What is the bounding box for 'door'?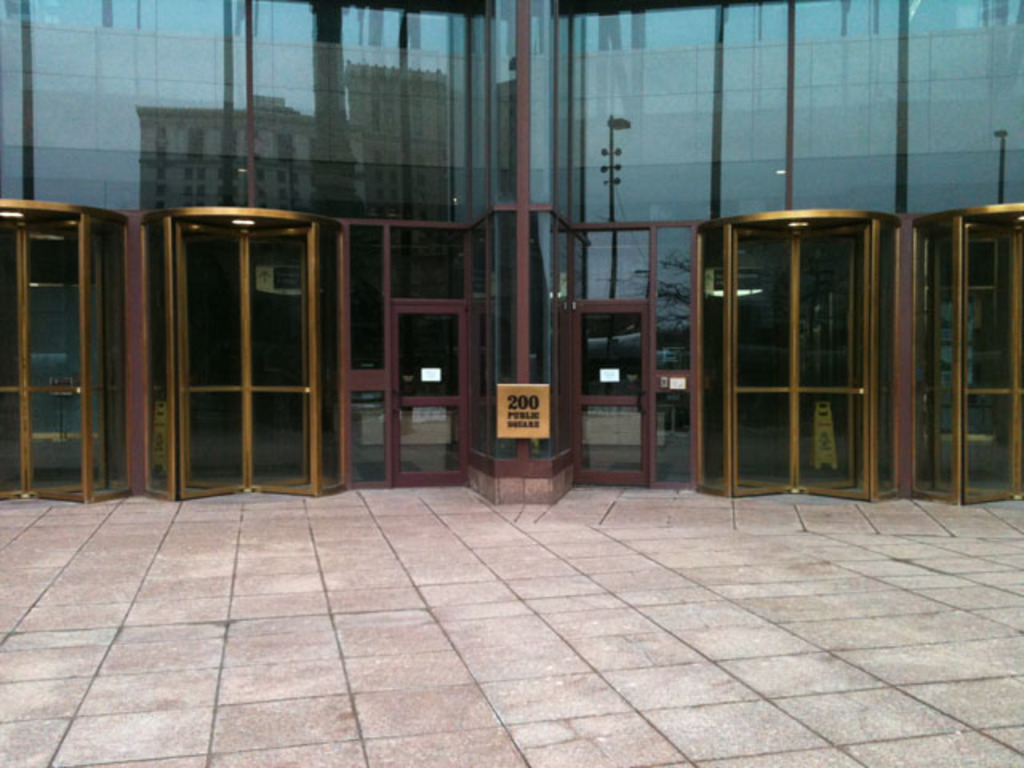
bbox=(925, 214, 1022, 506).
